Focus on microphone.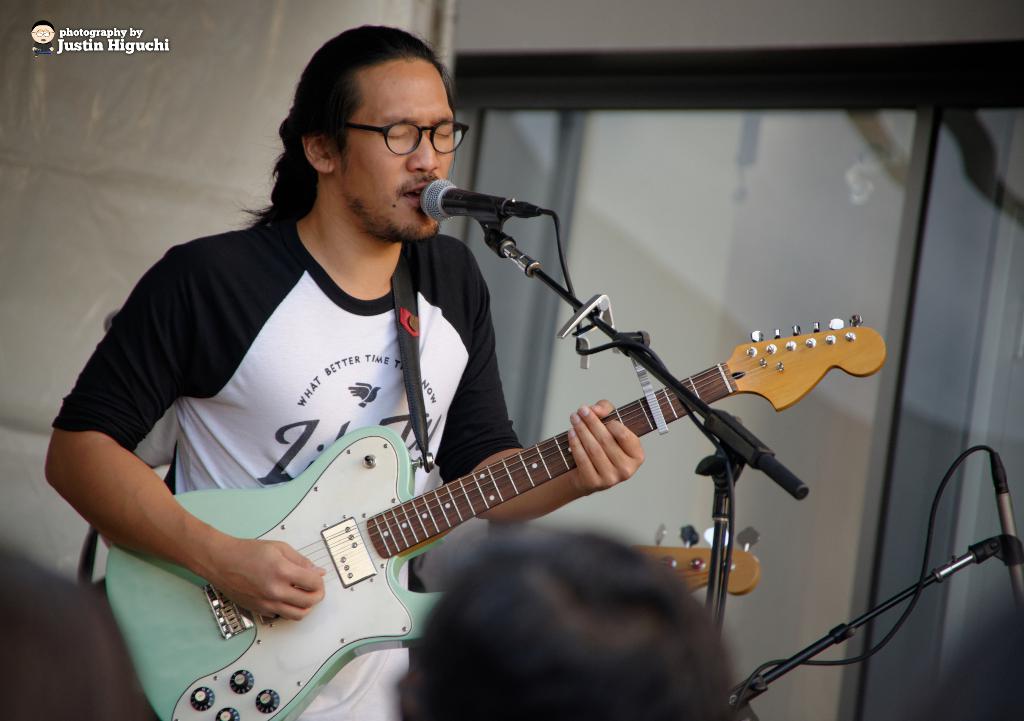
Focused at bbox=(989, 453, 1023, 613).
